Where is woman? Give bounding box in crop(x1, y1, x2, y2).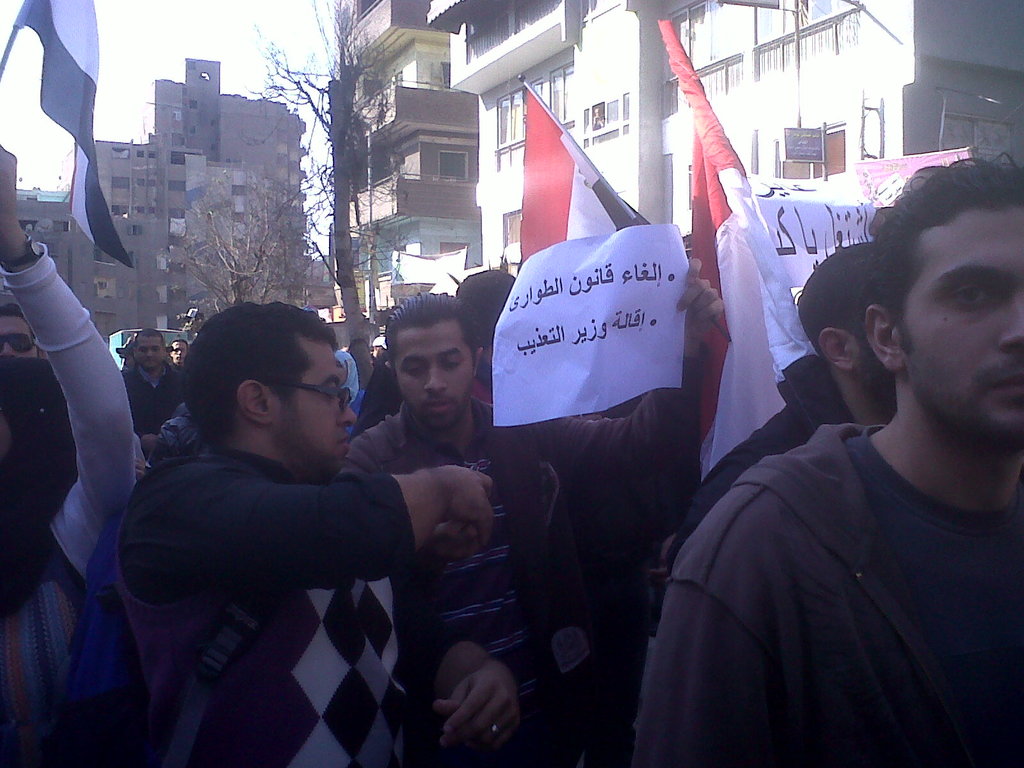
crop(0, 134, 140, 767).
